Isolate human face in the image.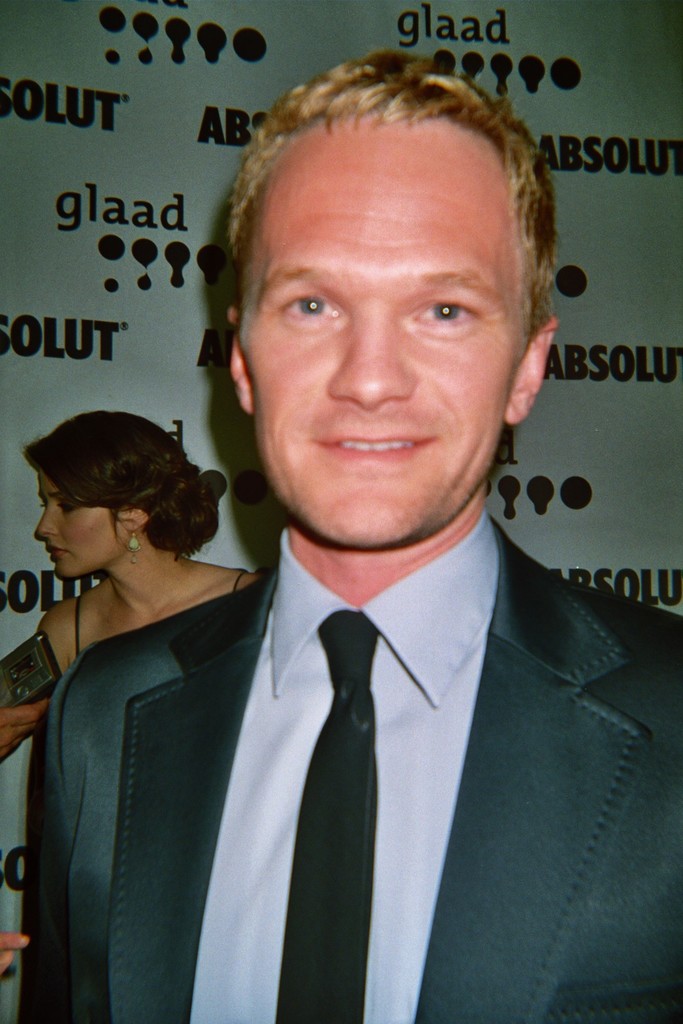
Isolated region: (36, 466, 127, 580).
